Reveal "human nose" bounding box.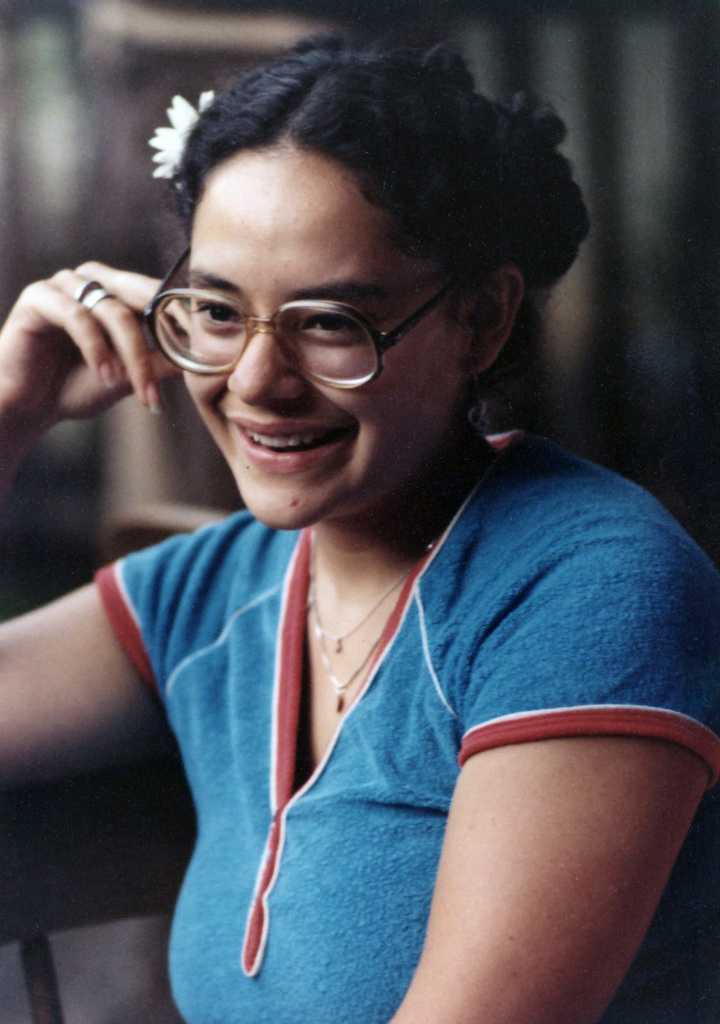
Revealed: [229, 322, 310, 401].
